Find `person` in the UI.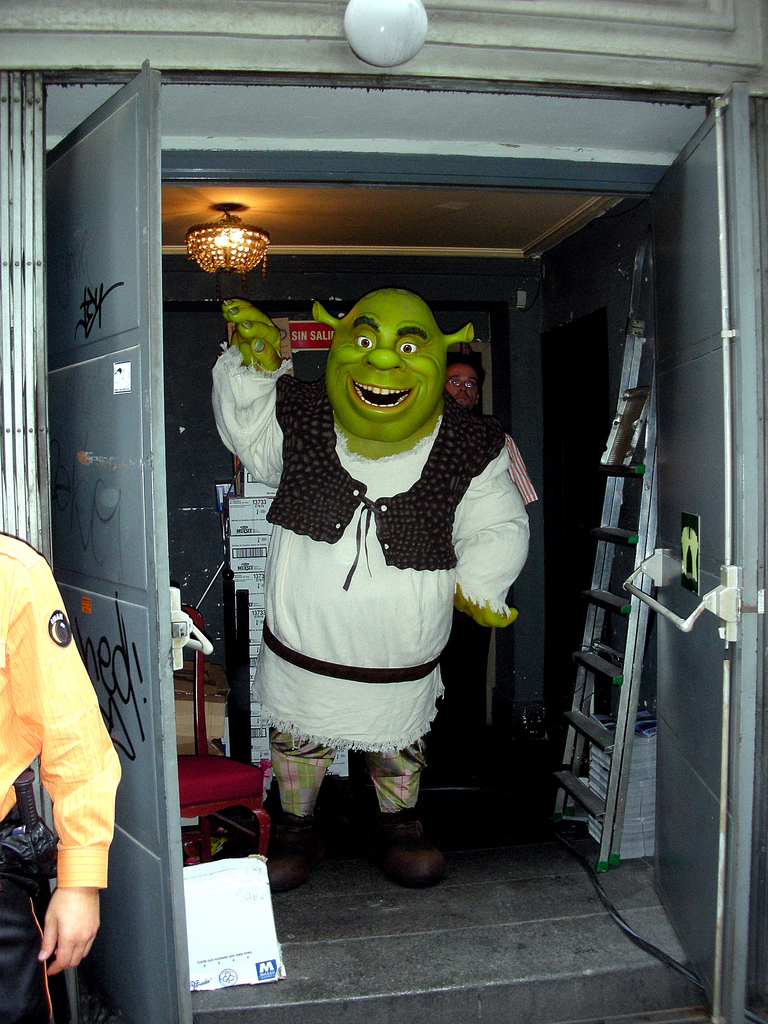
UI element at bbox=[448, 343, 540, 506].
